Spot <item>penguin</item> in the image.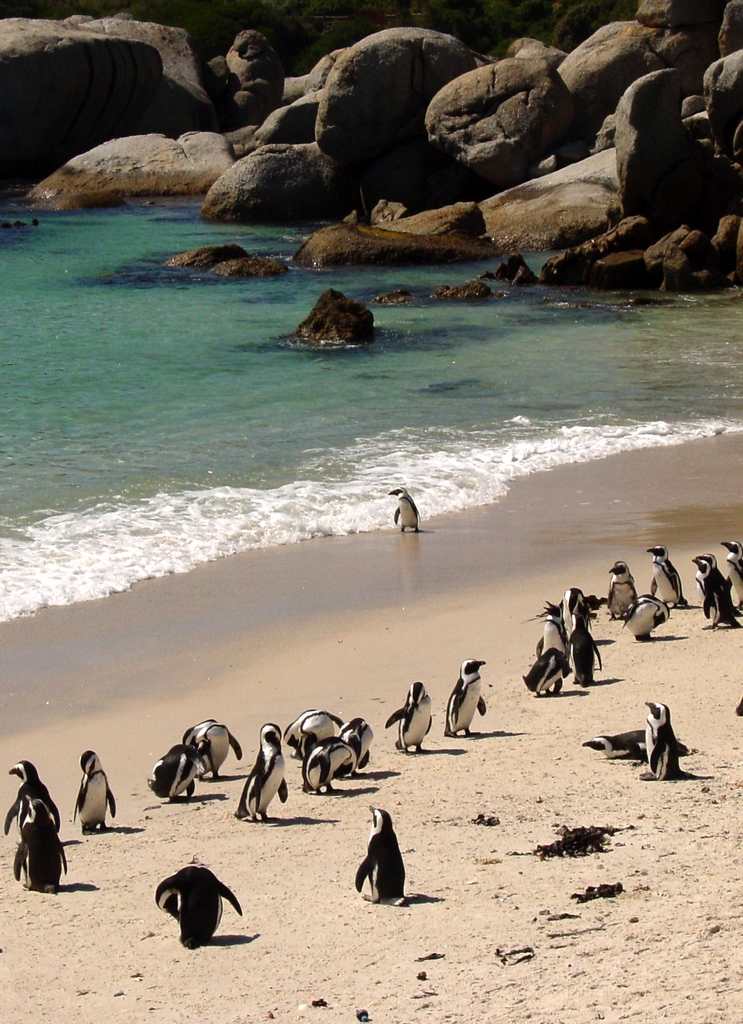
<item>penguin</item> found at 603,561,637,616.
